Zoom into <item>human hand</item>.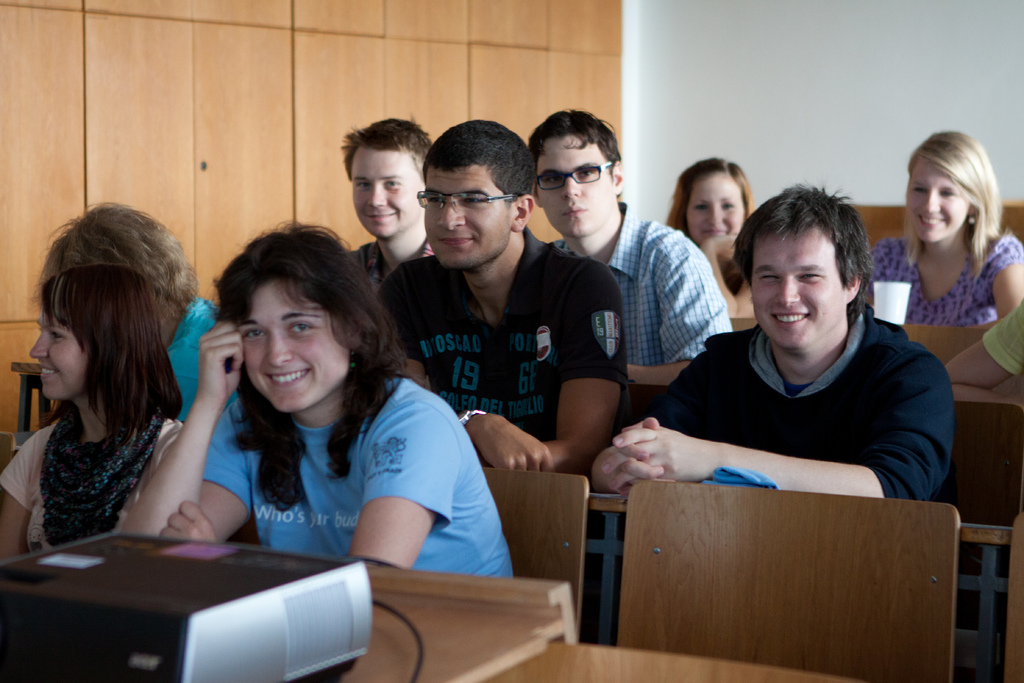
Zoom target: box=[707, 232, 737, 263].
